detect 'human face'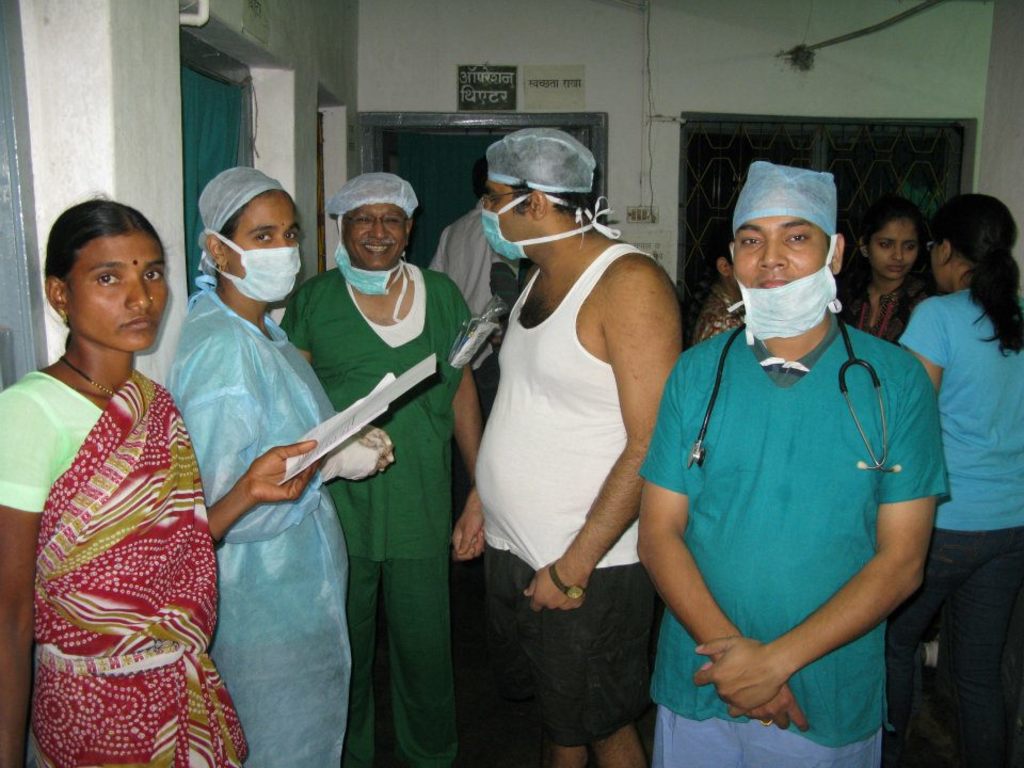
x1=340 y1=197 x2=406 y2=271
